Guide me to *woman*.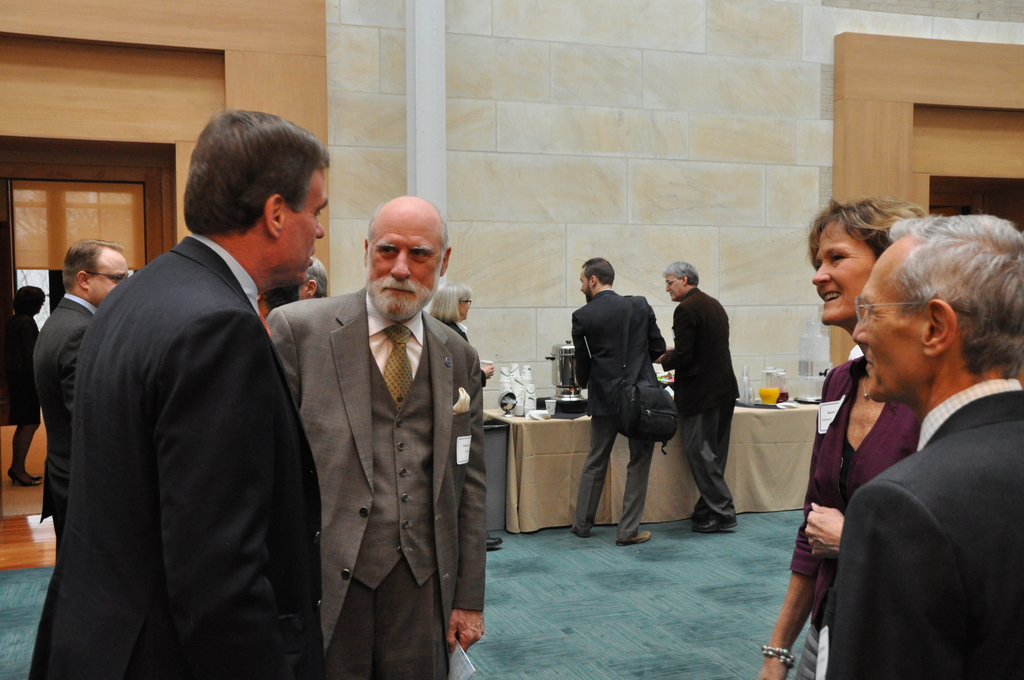
Guidance: 0, 287, 48, 481.
